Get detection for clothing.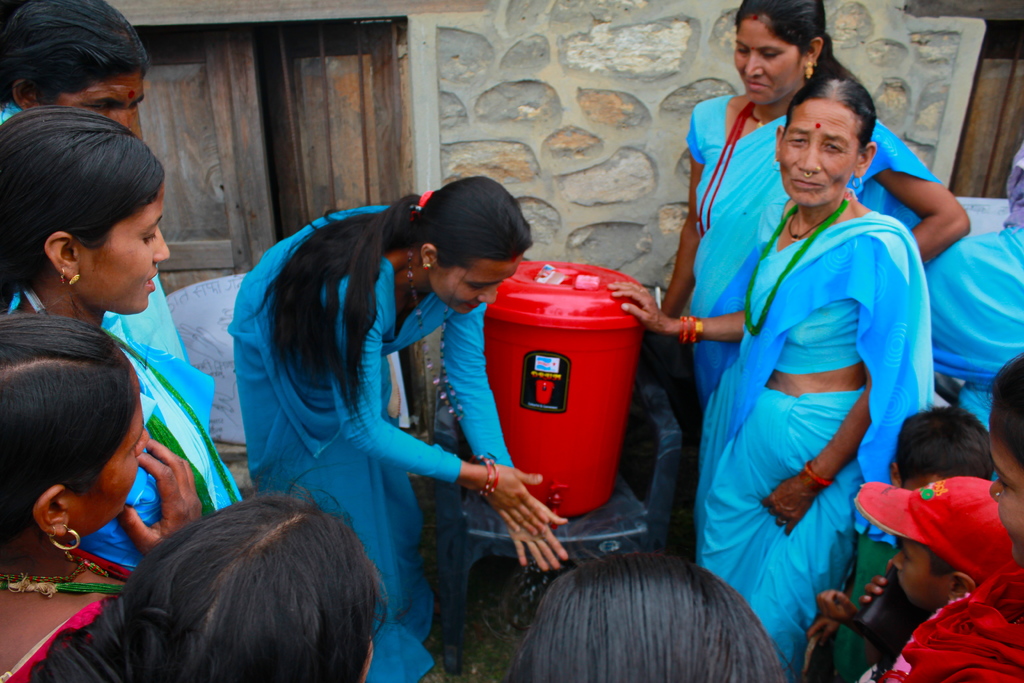
Detection: region(929, 225, 1023, 420).
